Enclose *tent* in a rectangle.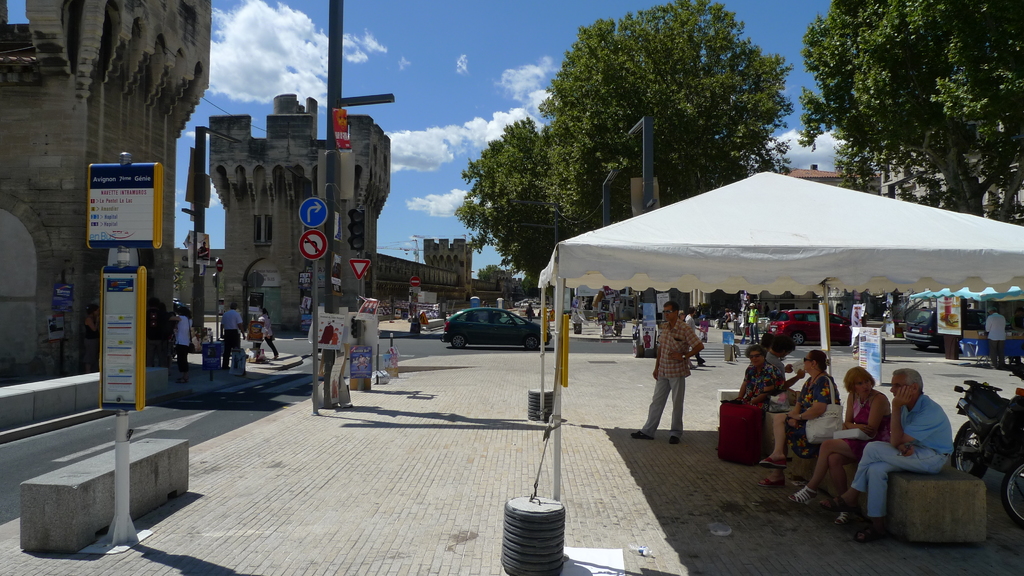
detection(532, 167, 1023, 499).
